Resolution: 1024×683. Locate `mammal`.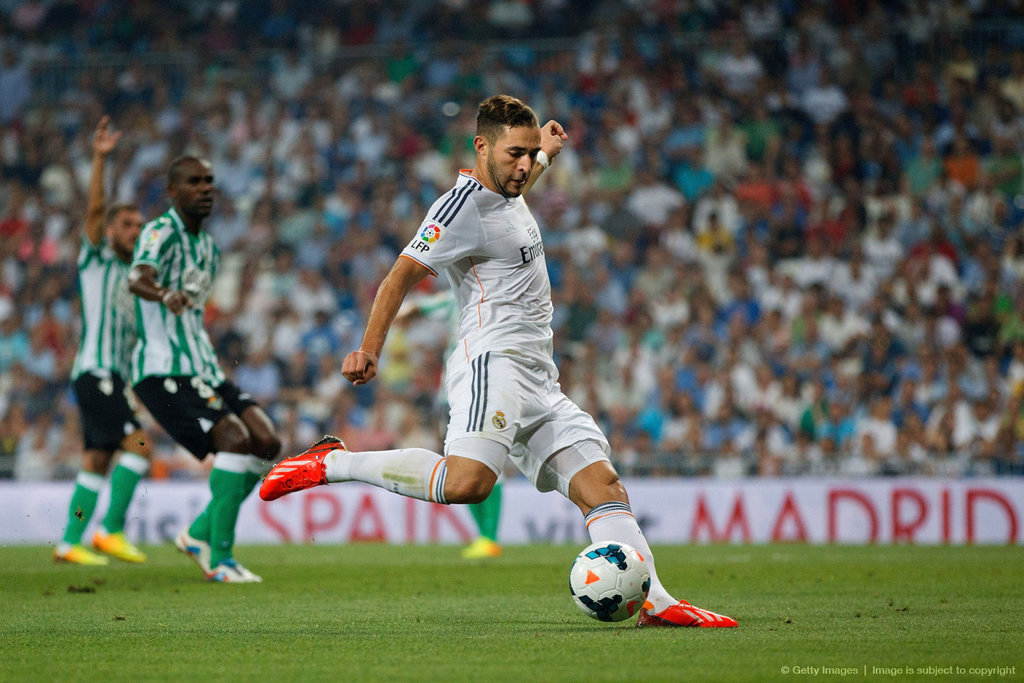
x1=51 y1=114 x2=151 y2=561.
